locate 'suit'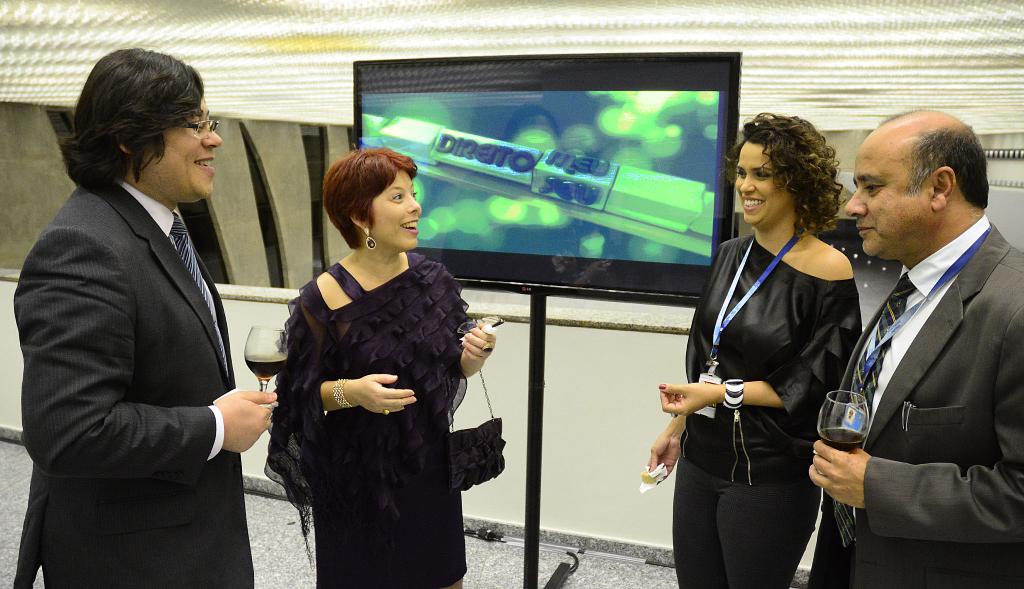
<region>29, 120, 281, 585</region>
